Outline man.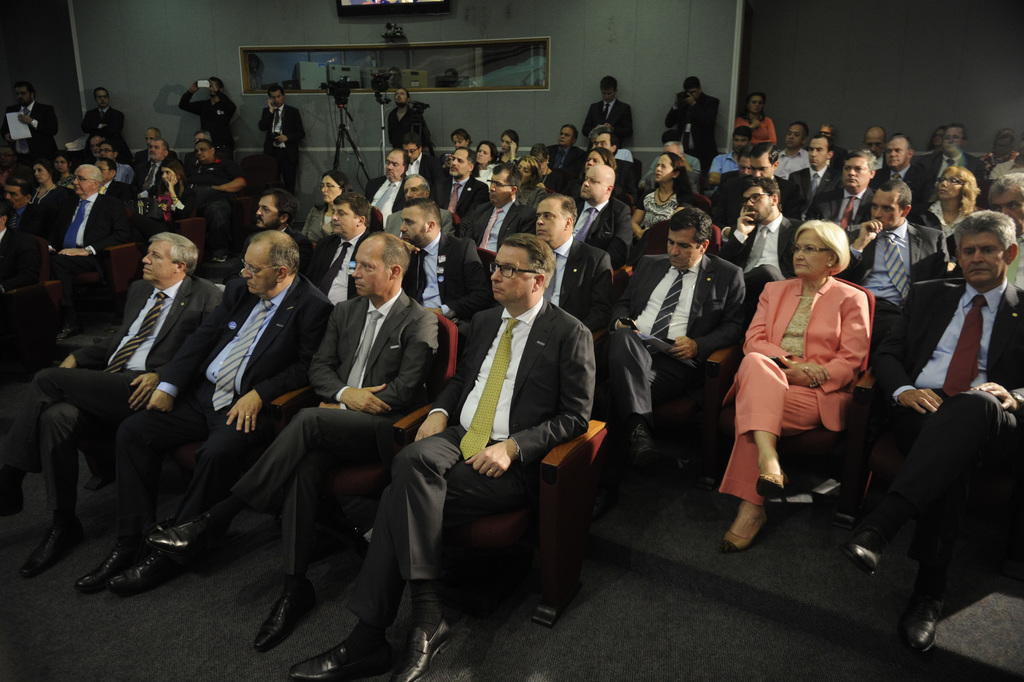
Outline: pyautogui.locateOnScreen(183, 143, 247, 229).
